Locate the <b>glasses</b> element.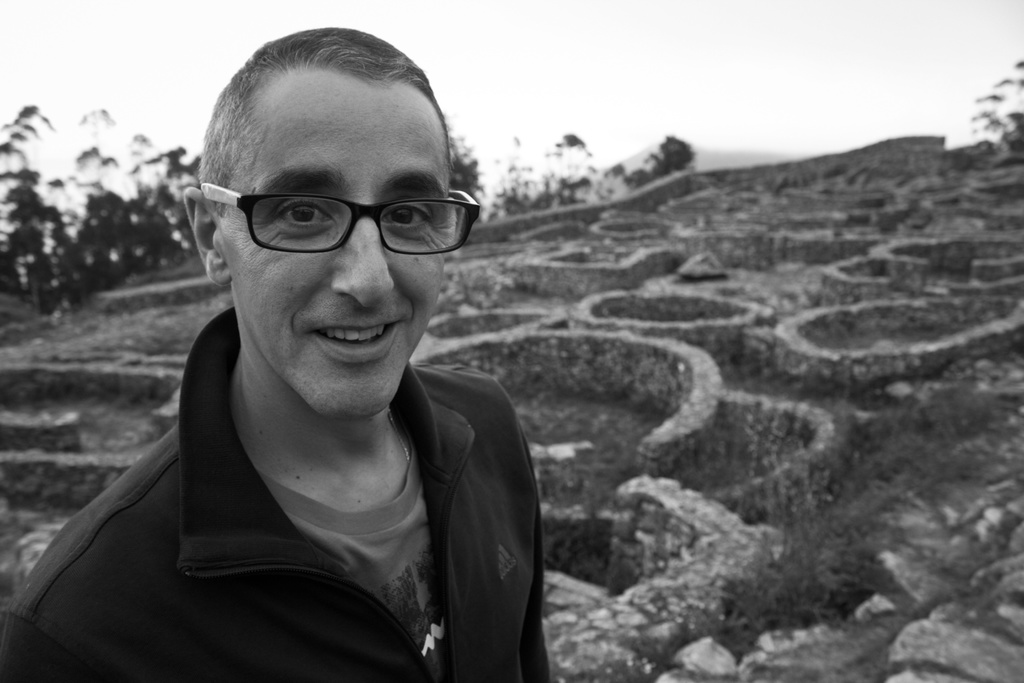
Element bbox: box(197, 183, 499, 263).
